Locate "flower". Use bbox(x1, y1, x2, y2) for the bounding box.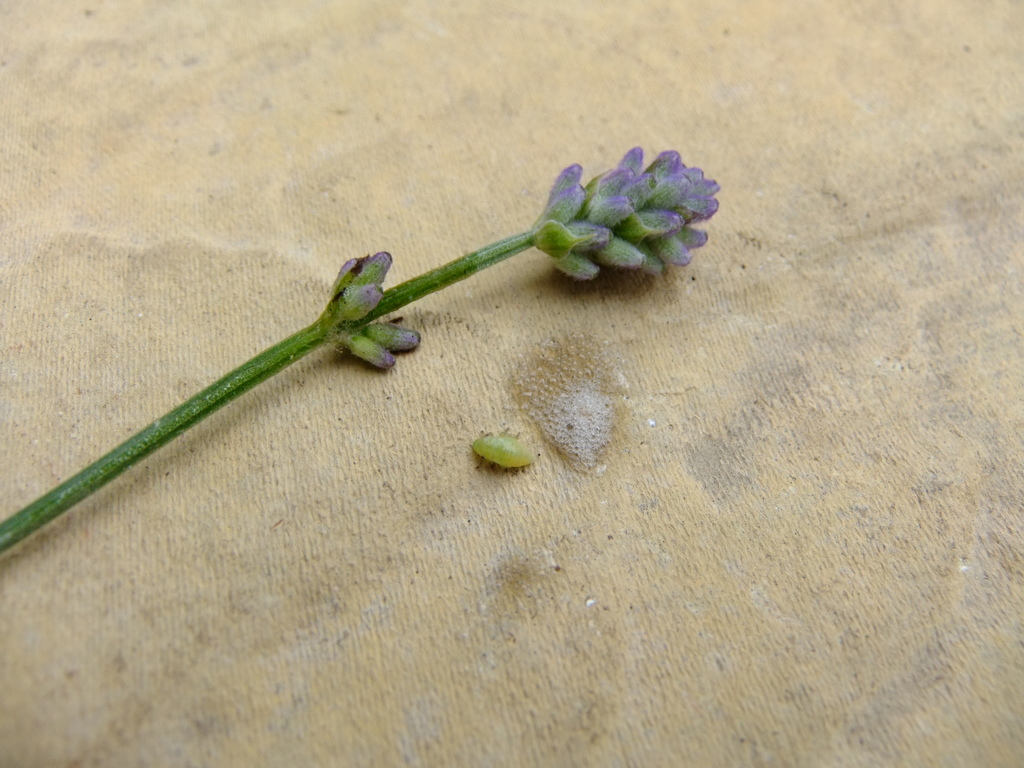
bbox(572, 142, 725, 281).
